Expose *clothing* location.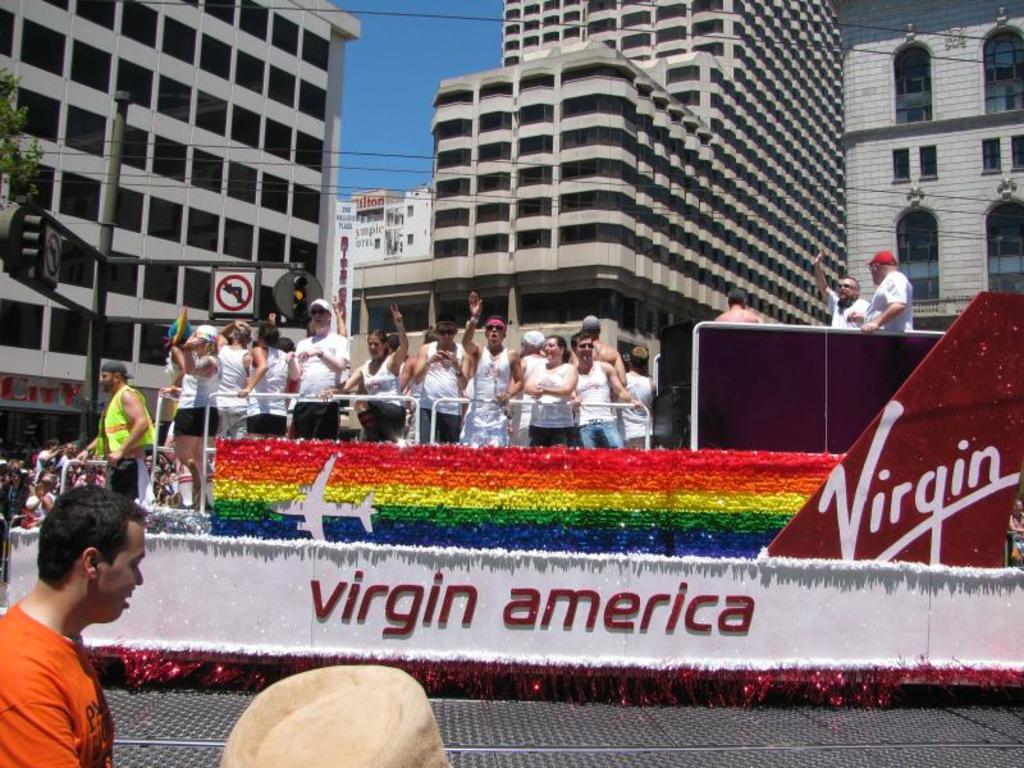
Exposed at crop(575, 365, 626, 449).
